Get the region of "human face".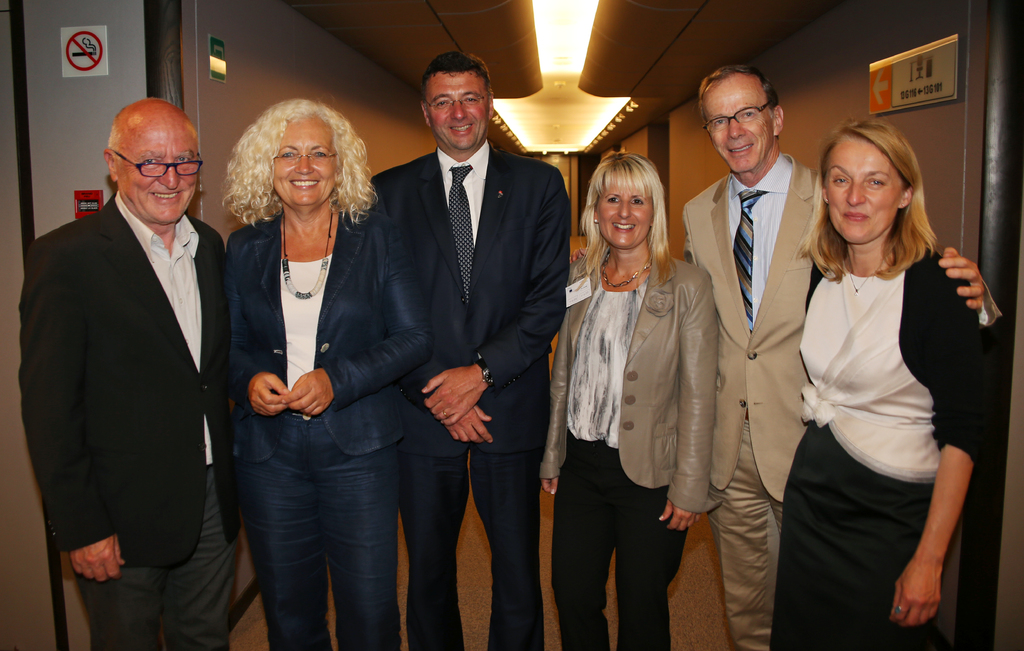
x1=821, y1=136, x2=902, y2=246.
